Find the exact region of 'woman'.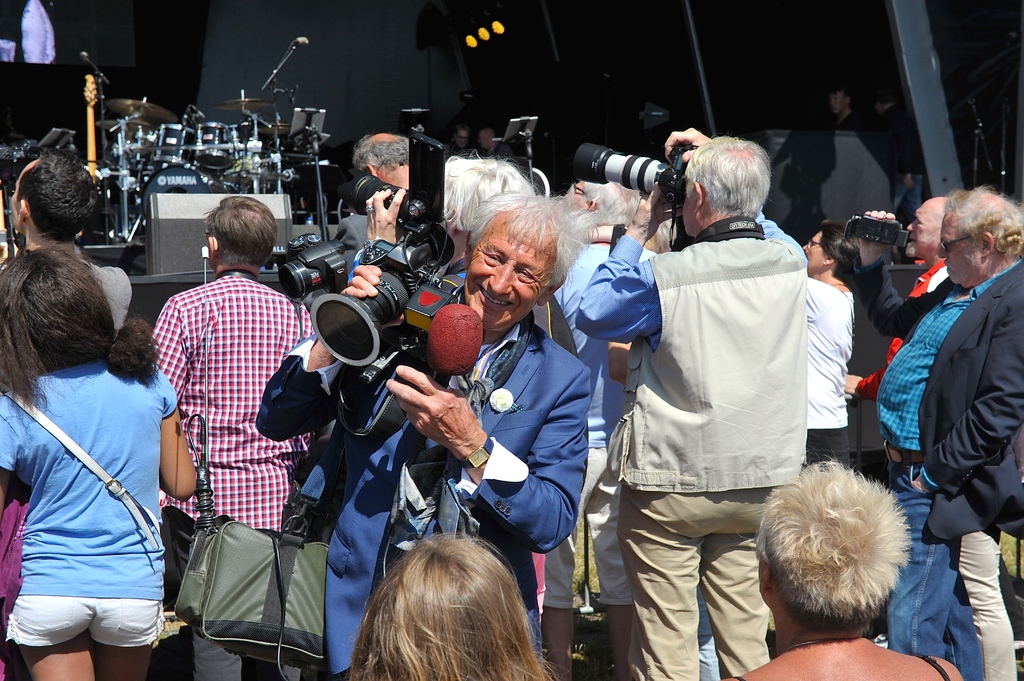
Exact region: x1=6 y1=213 x2=184 y2=680.
